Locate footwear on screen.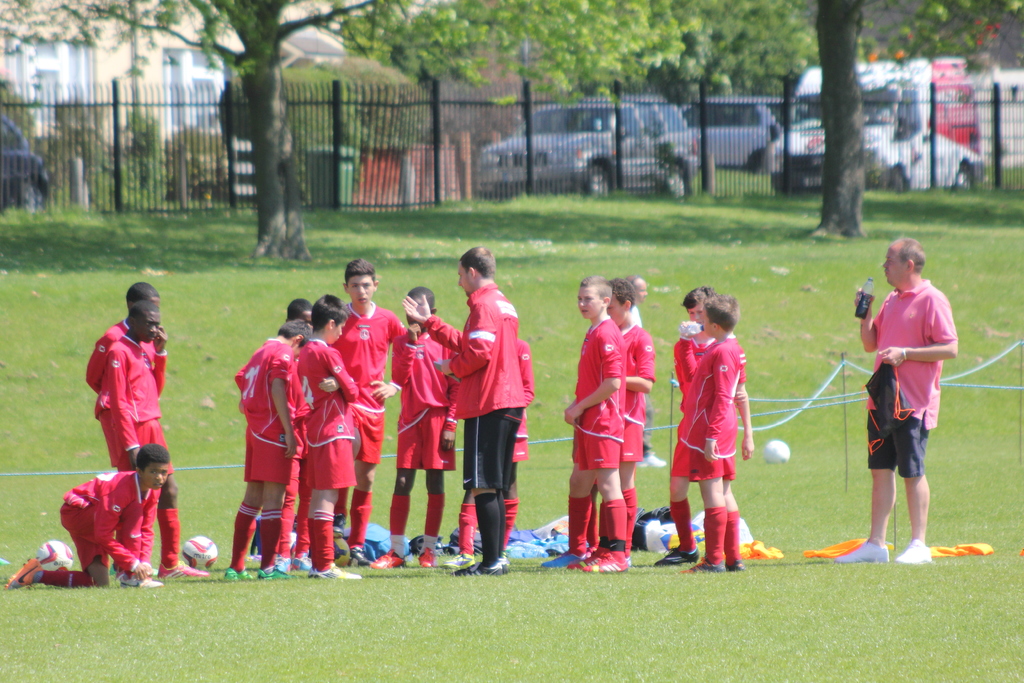
On screen at bbox=[833, 541, 892, 565].
